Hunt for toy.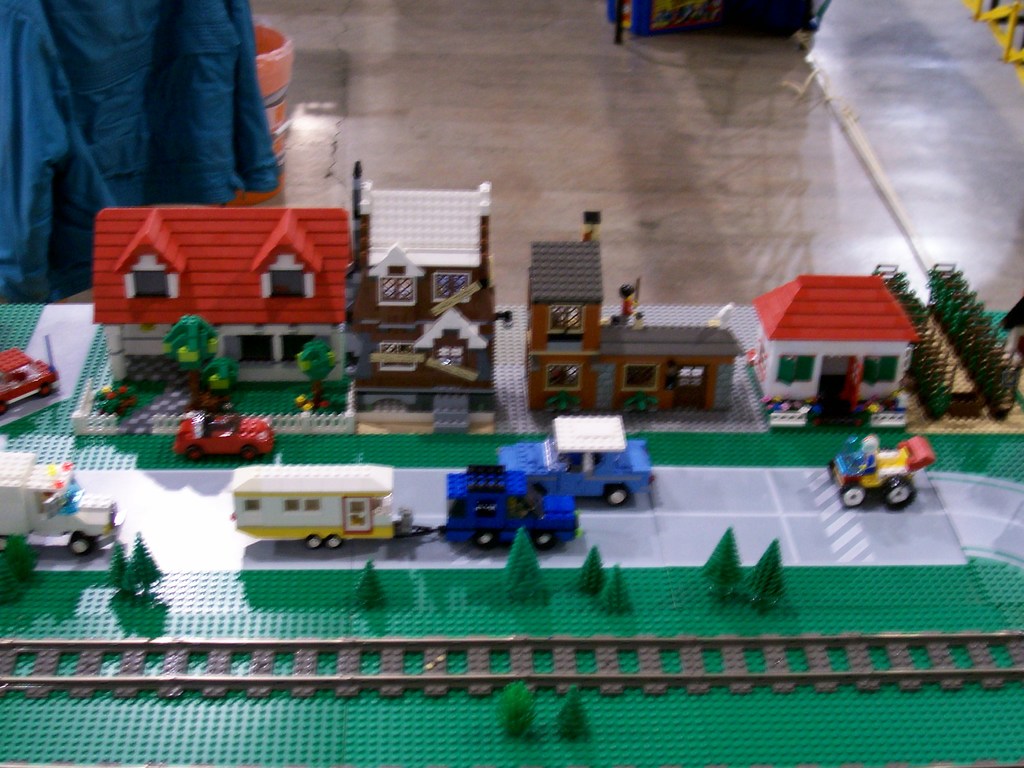
Hunted down at rect(522, 209, 746, 419).
